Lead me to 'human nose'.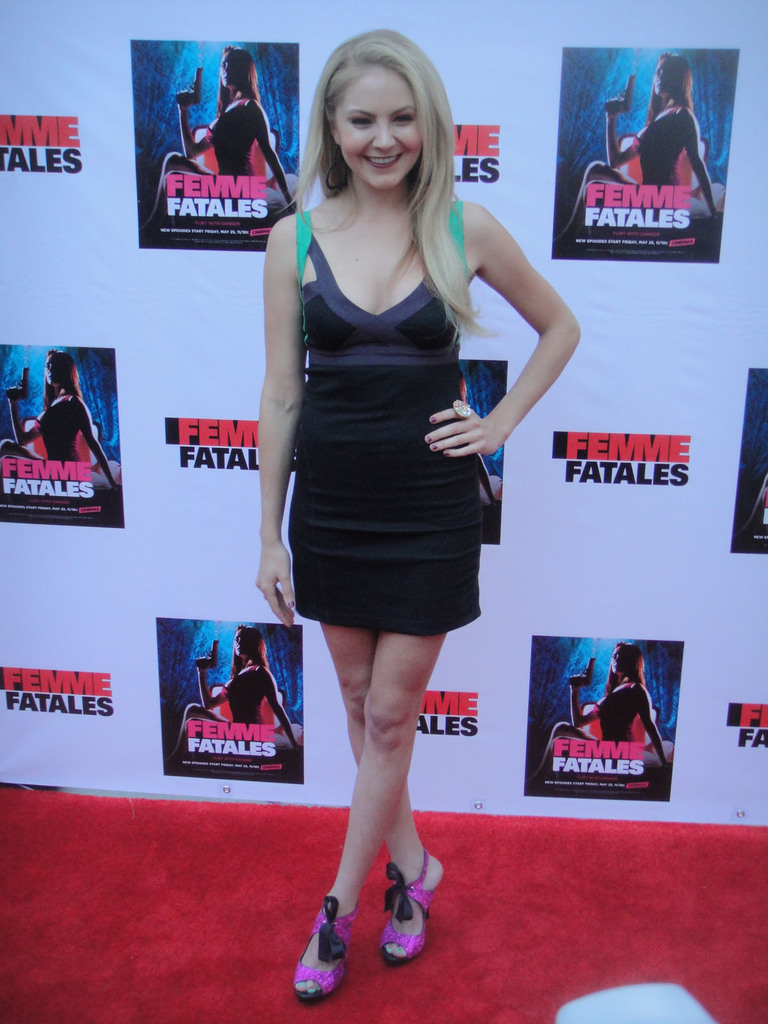
Lead to x1=375 y1=121 x2=396 y2=152.
